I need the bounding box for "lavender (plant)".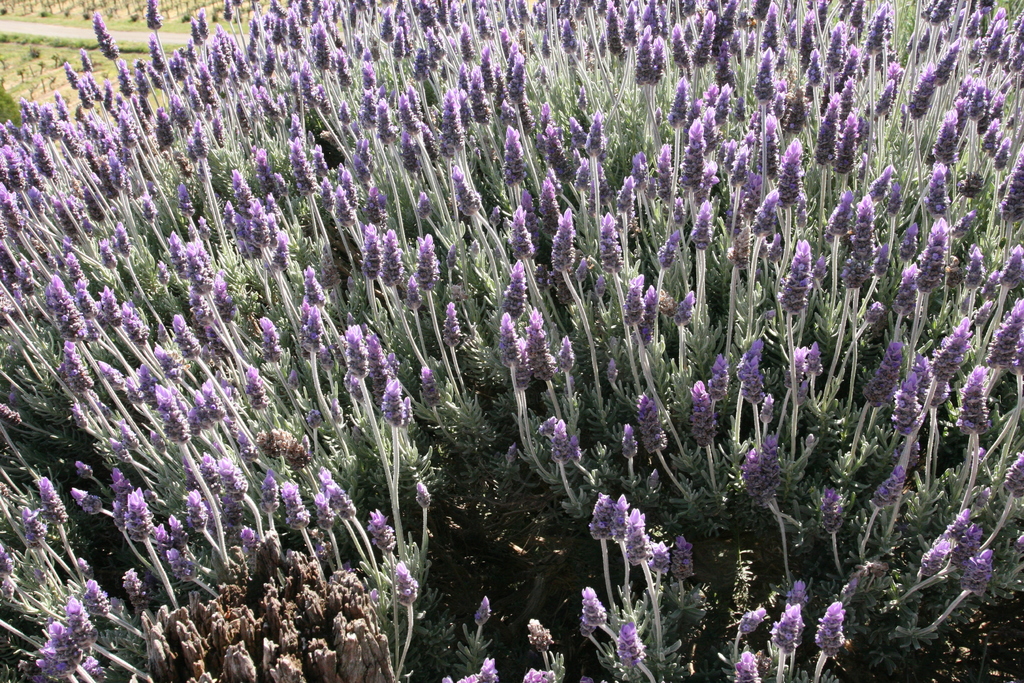
Here it is: 554:206:591:350.
